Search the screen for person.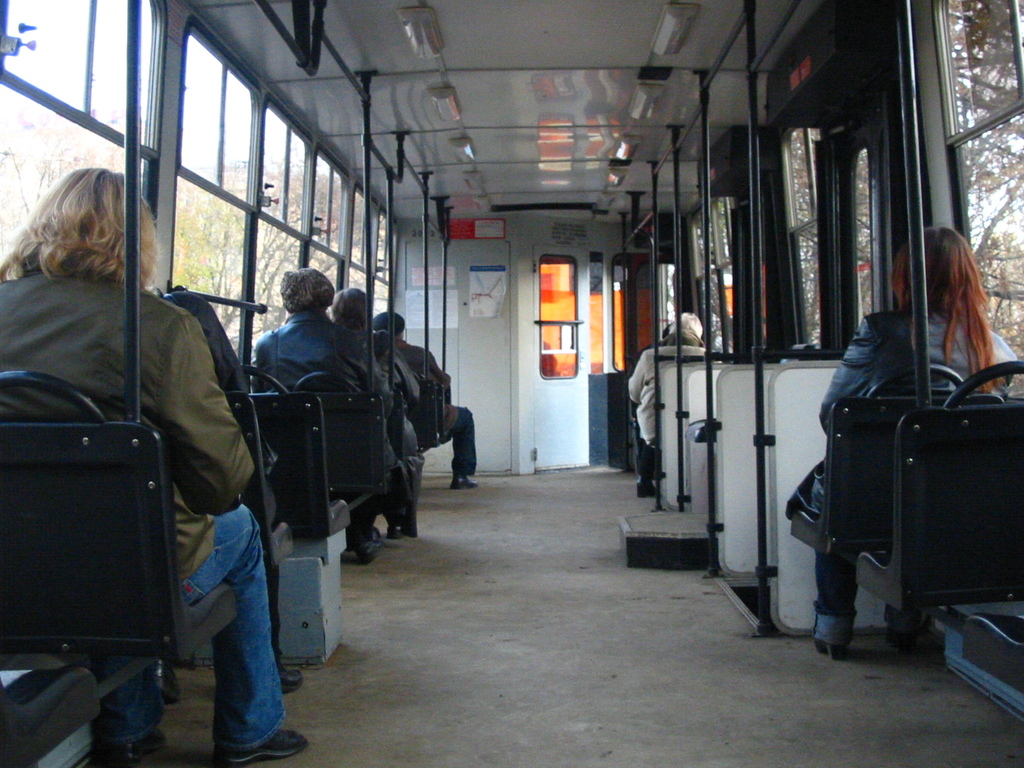
Found at 369, 302, 500, 492.
